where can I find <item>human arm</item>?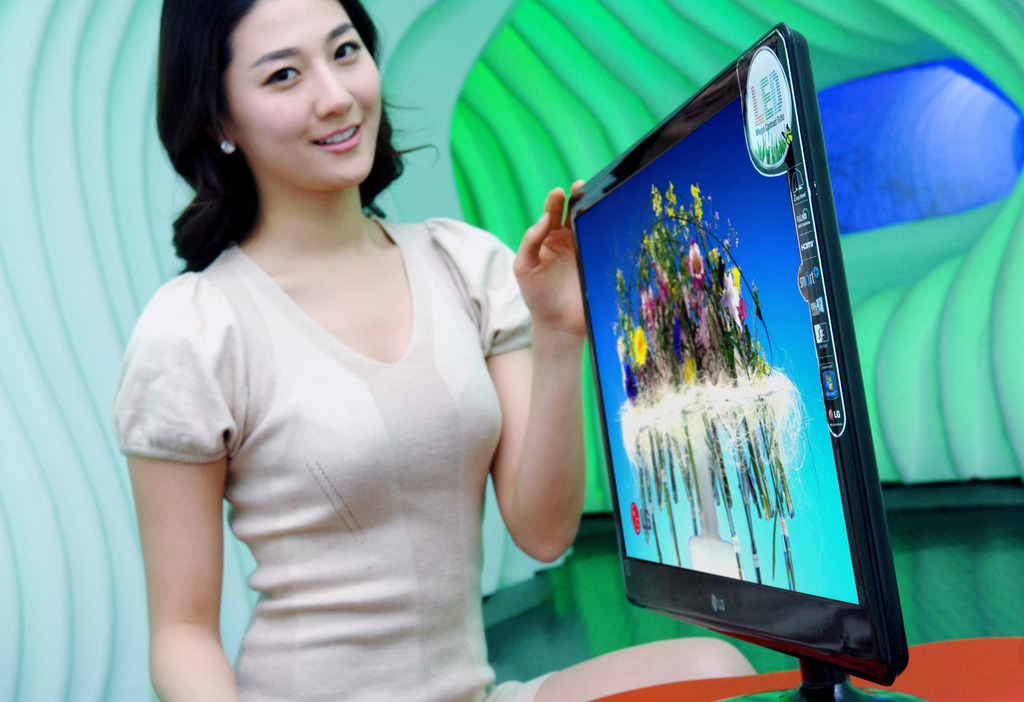
You can find it at (115,269,266,701).
